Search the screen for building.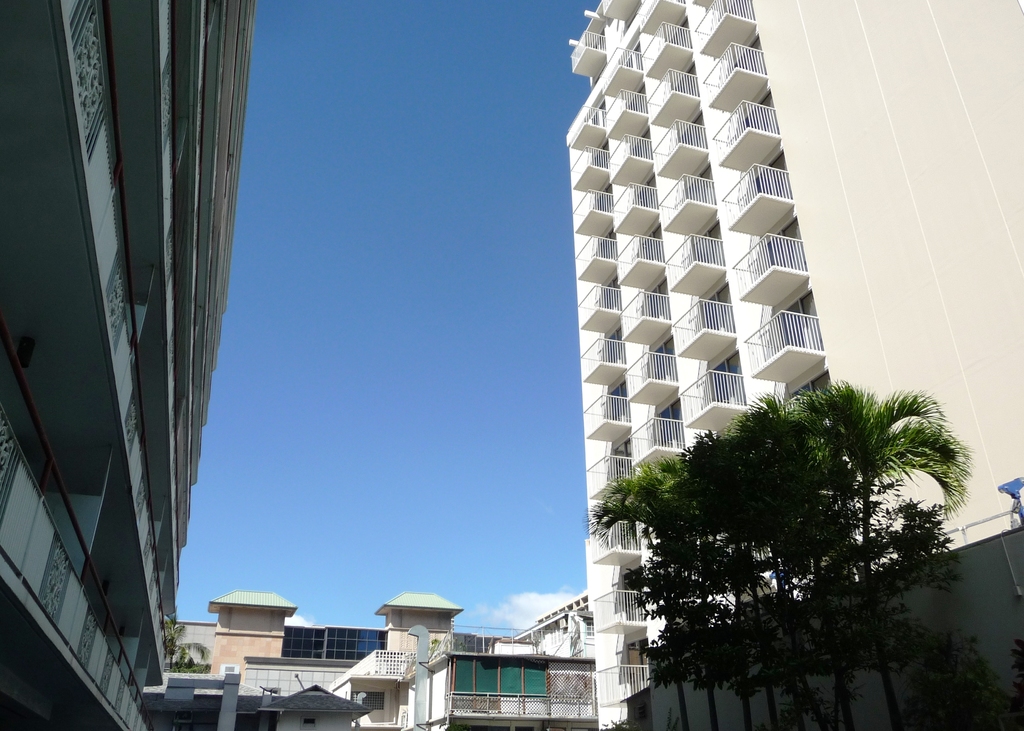
Found at 563 0 1023 730.
